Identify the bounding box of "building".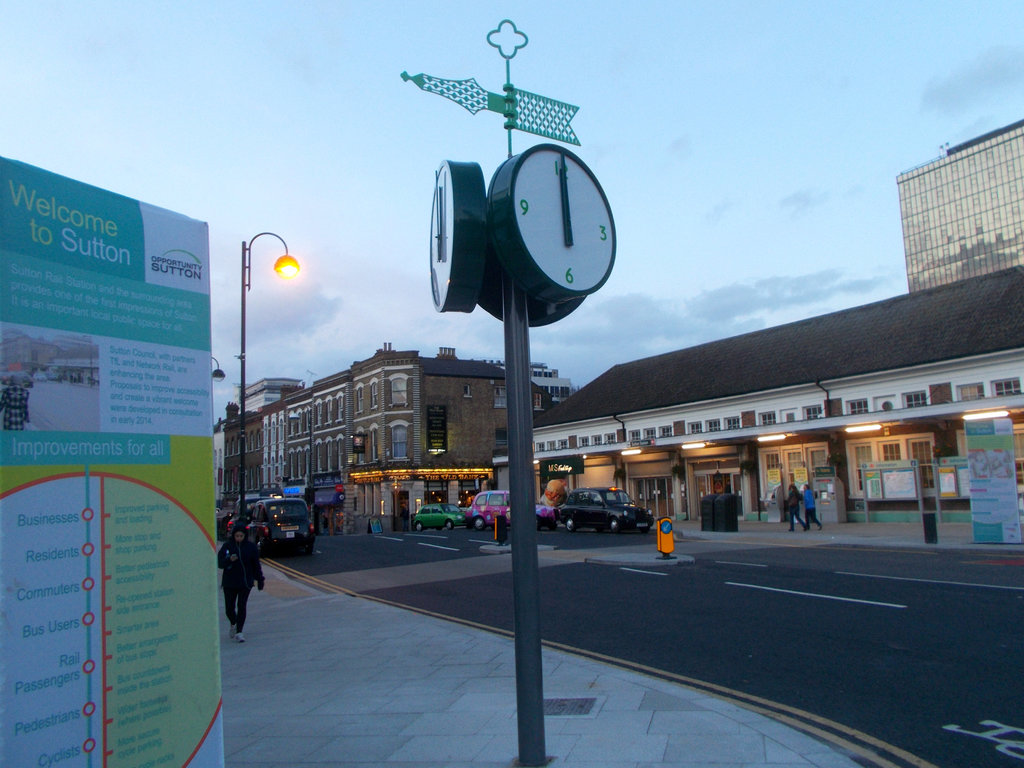
bbox(280, 391, 312, 480).
